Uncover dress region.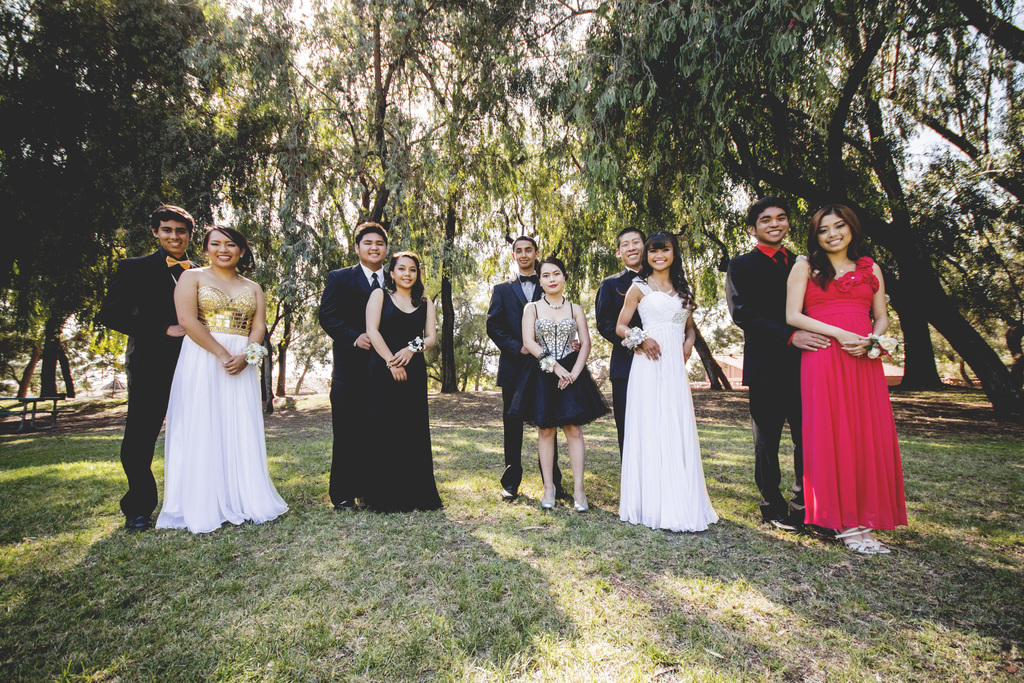
Uncovered: BBox(150, 285, 292, 536).
